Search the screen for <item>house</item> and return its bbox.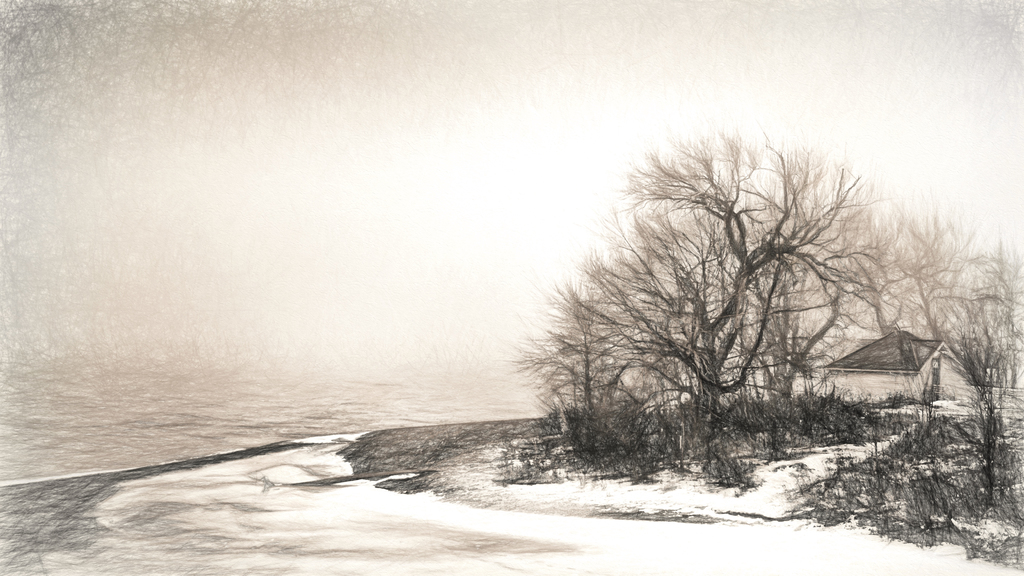
Found: detection(824, 322, 970, 418).
